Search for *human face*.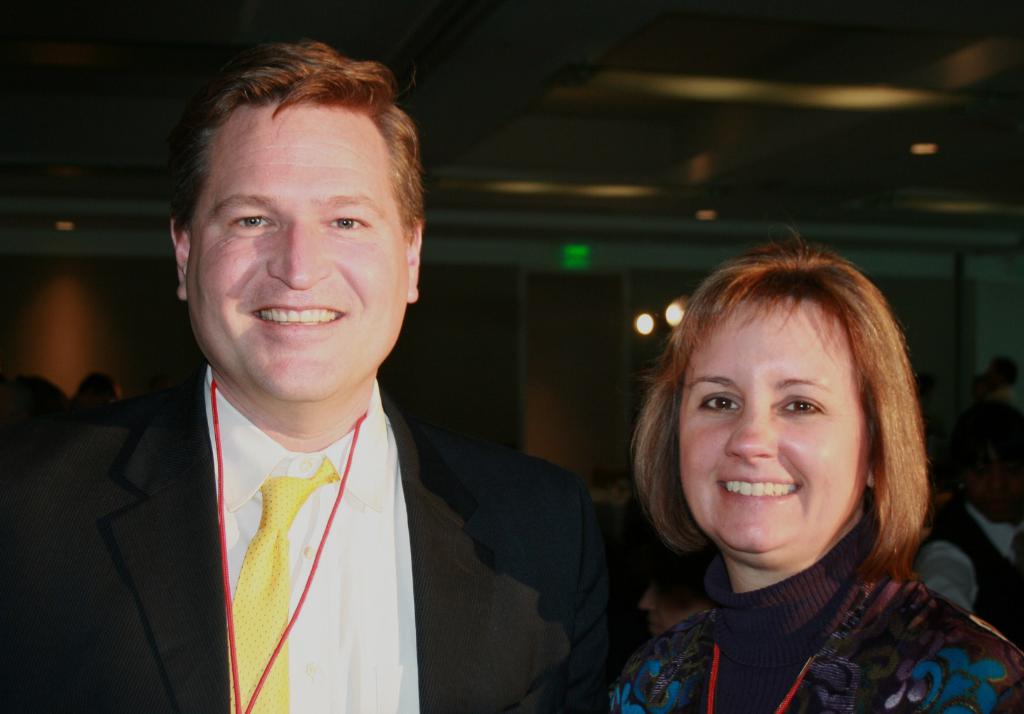
Found at rect(186, 106, 408, 403).
